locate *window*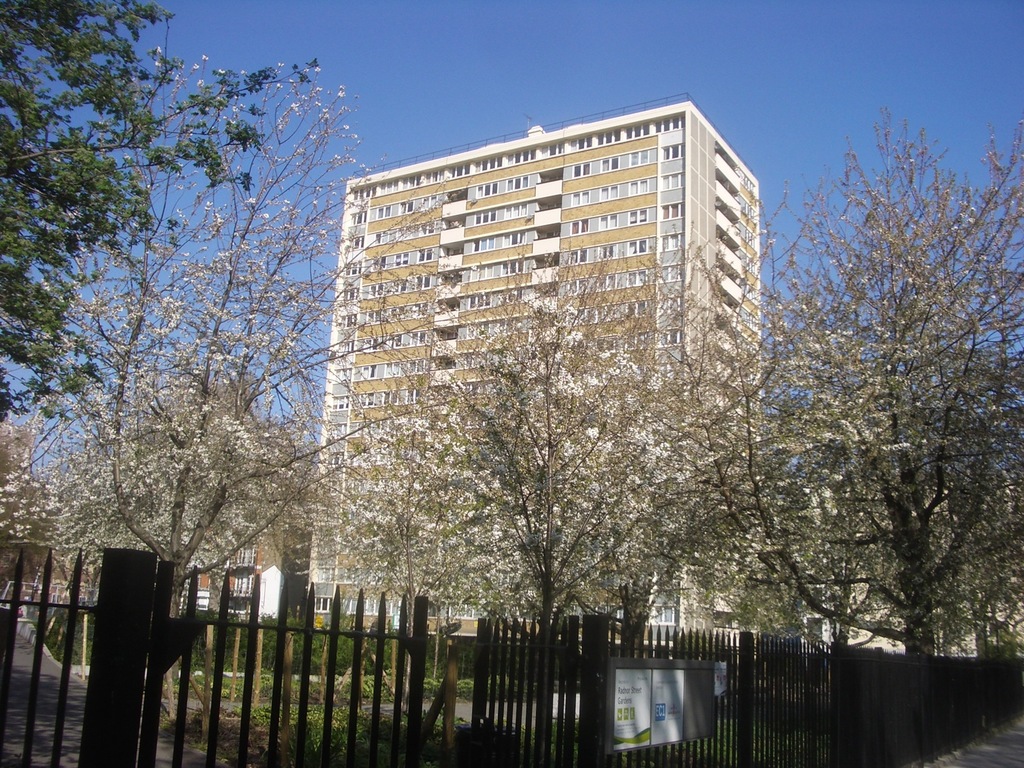
crop(599, 243, 615, 260)
